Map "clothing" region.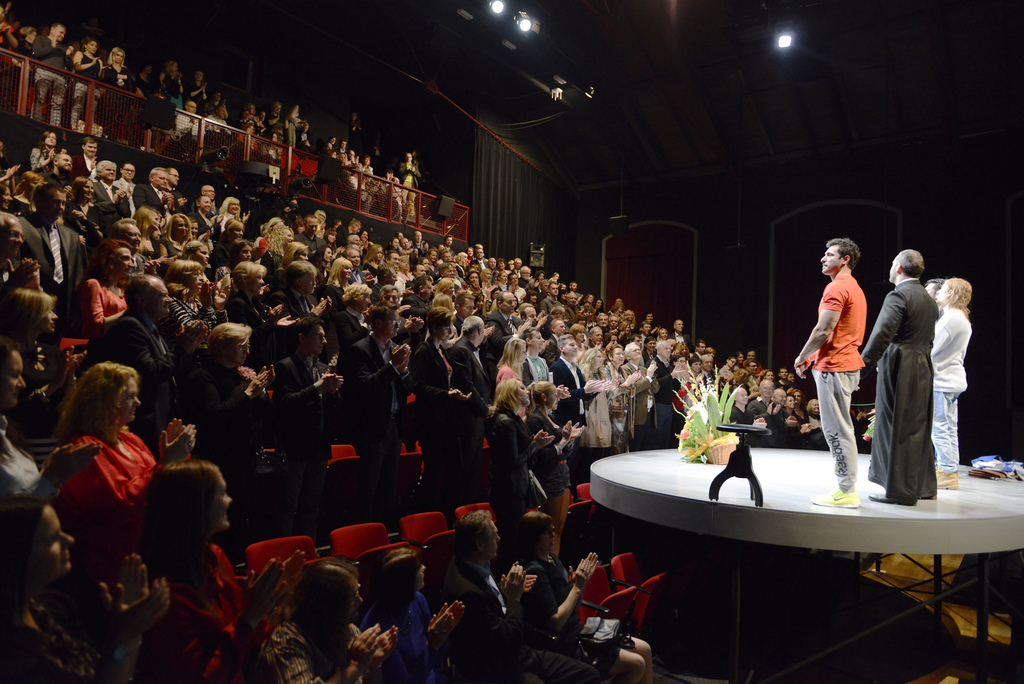
Mapped to [96,59,135,120].
